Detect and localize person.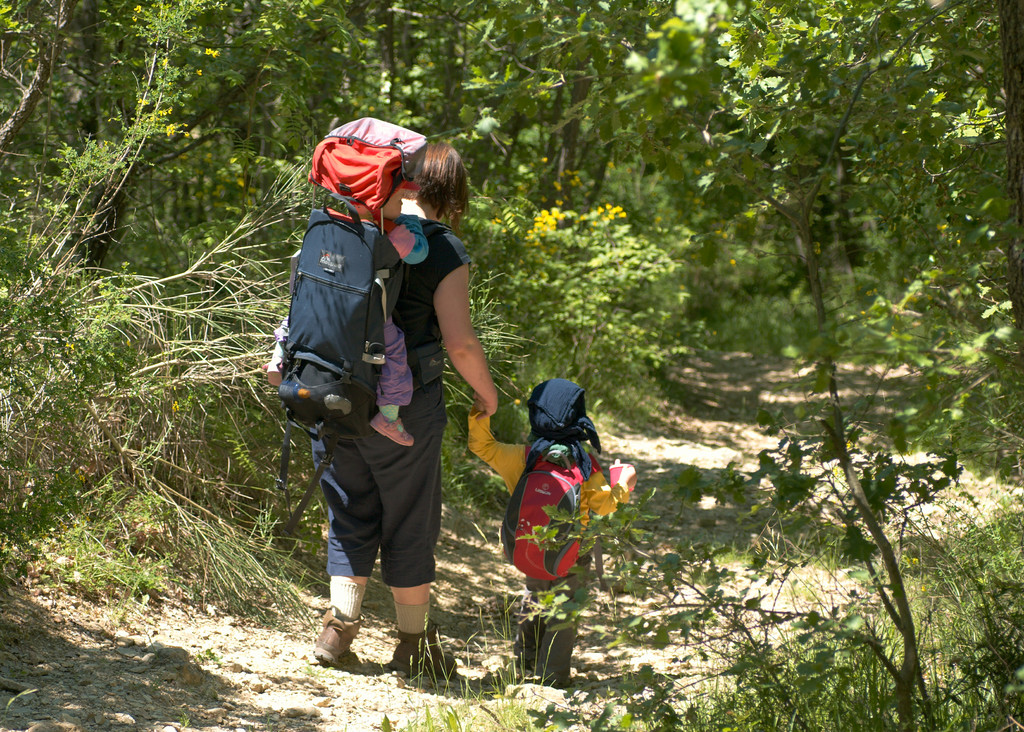
Localized at pyautogui.locateOnScreen(266, 177, 429, 453).
